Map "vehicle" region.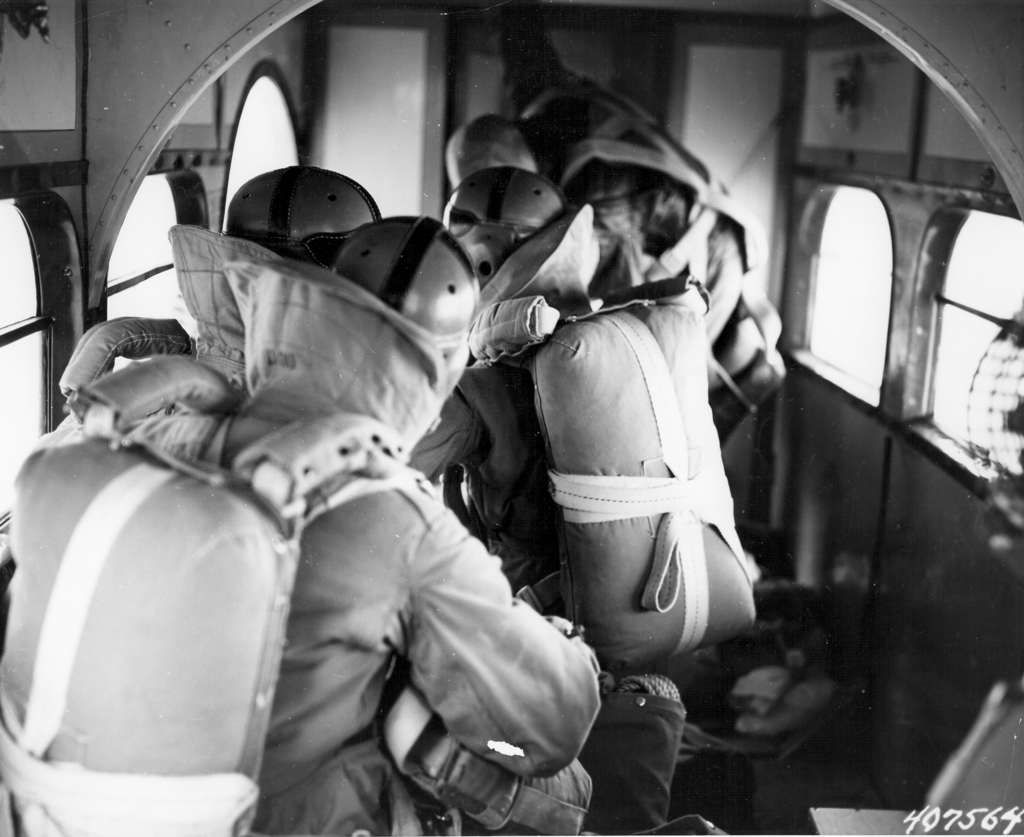
Mapped to x1=0 y1=0 x2=1023 y2=836.
